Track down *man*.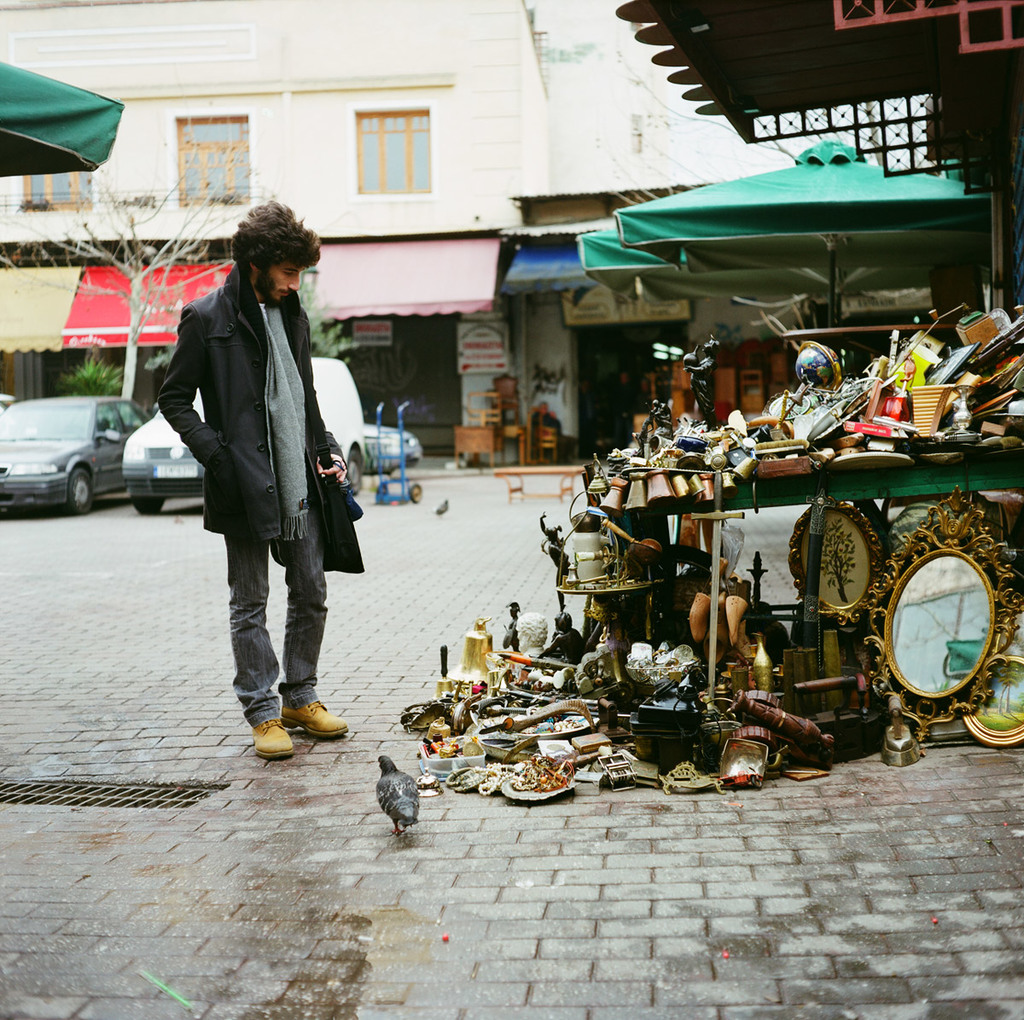
Tracked to [x1=157, y1=222, x2=357, y2=751].
